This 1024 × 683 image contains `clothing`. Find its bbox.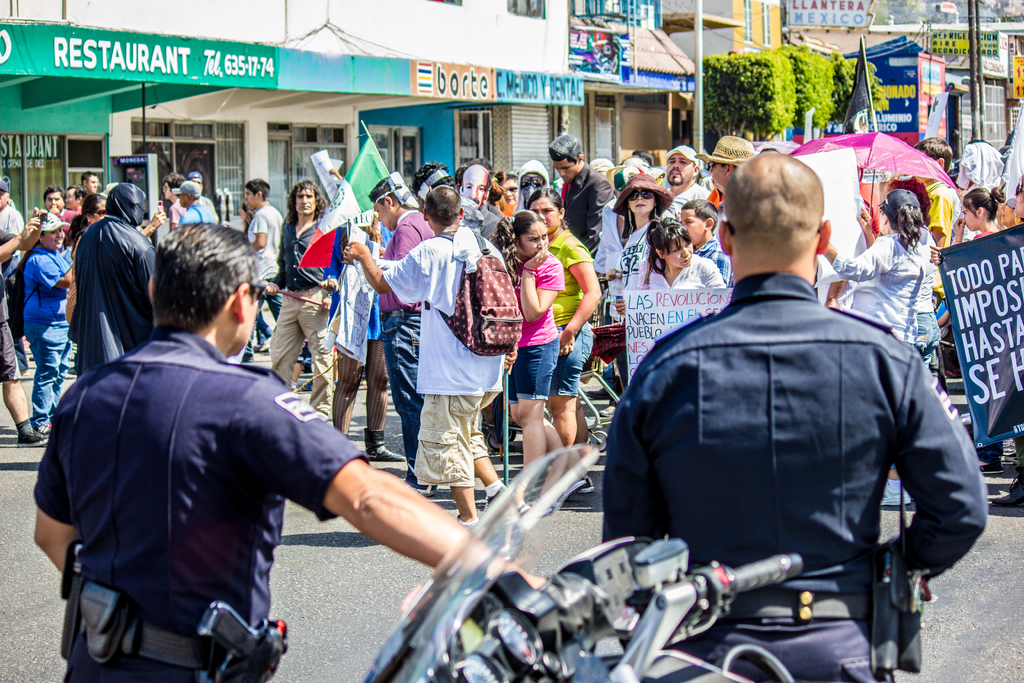
(x1=376, y1=229, x2=529, y2=498).
